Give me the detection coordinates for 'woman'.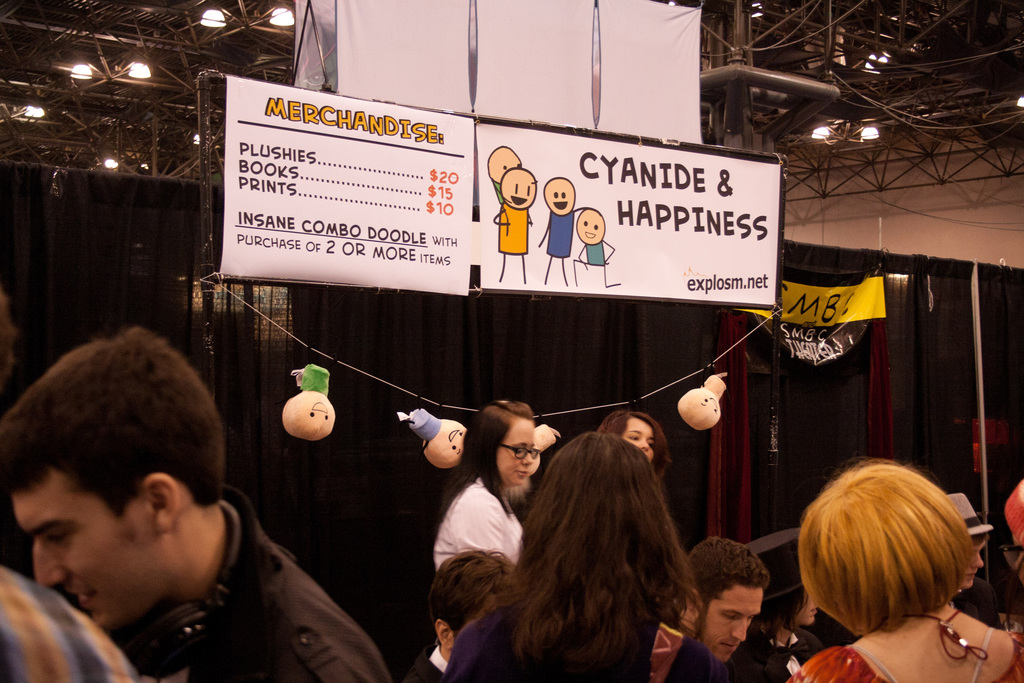
{"left": 437, "top": 429, "right": 741, "bottom": 681}.
